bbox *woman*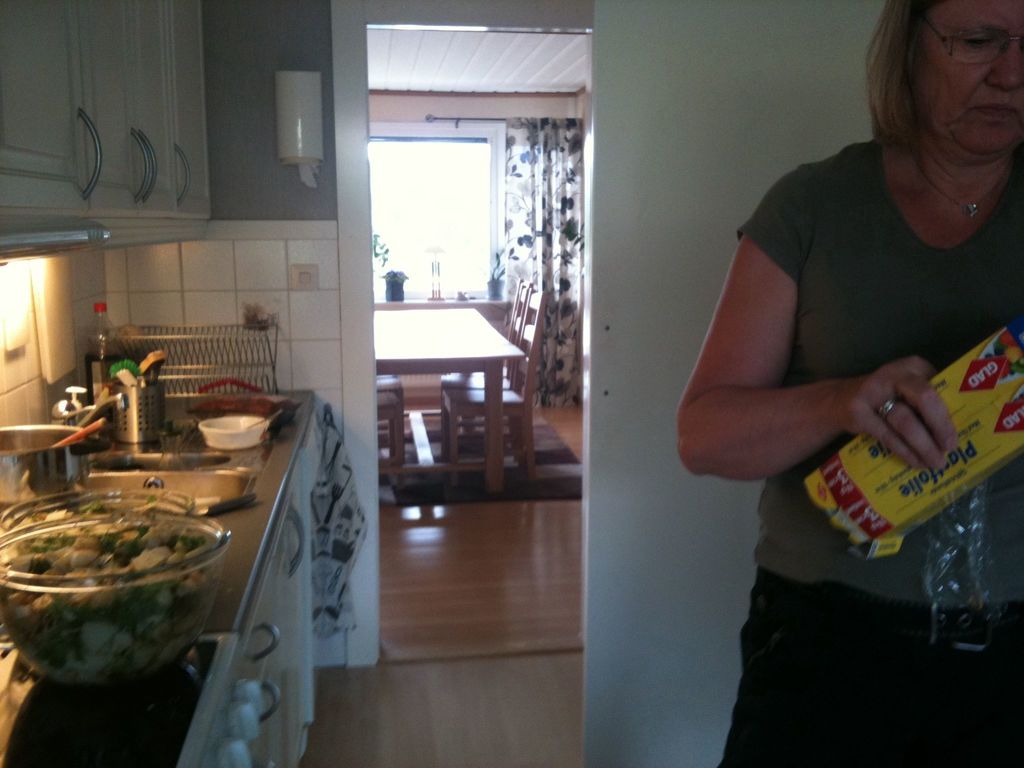
l=671, t=0, r=1014, b=716
